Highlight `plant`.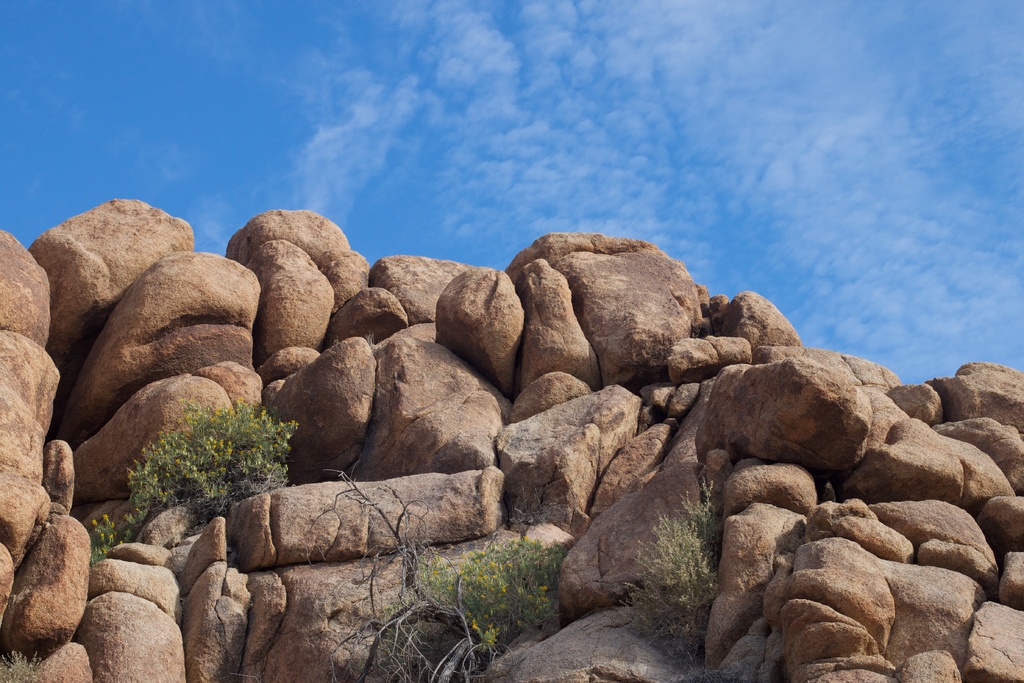
Highlighted region: (389, 531, 569, 682).
